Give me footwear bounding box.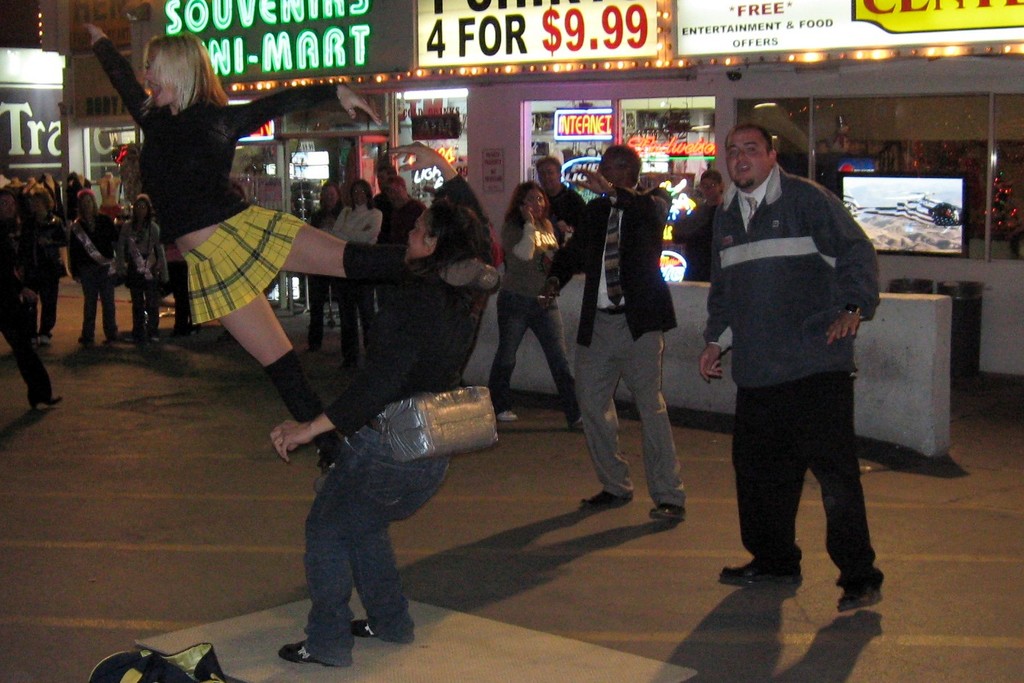
351:613:415:643.
